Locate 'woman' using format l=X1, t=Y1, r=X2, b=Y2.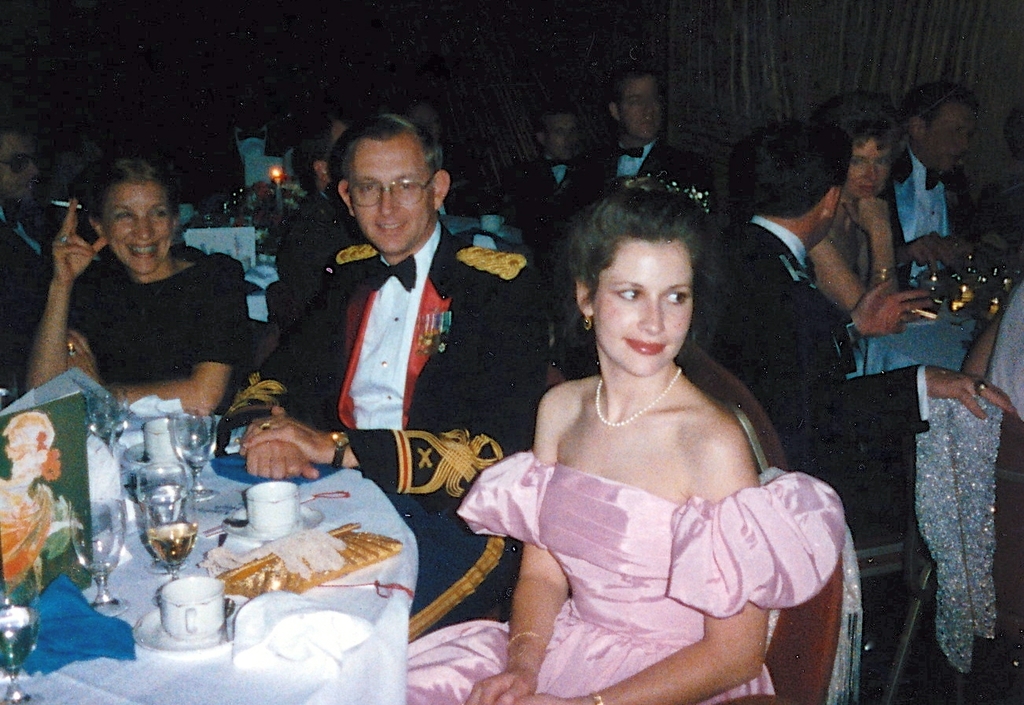
l=813, t=91, r=951, b=326.
